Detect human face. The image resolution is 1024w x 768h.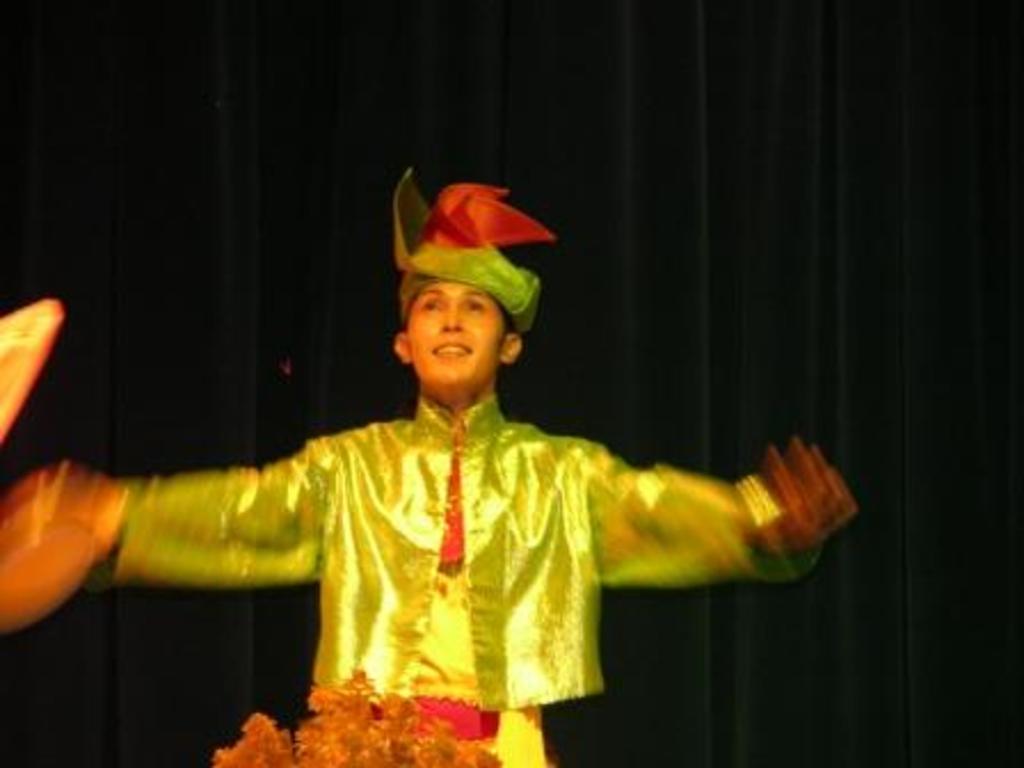
region(407, 283, 498, 398).
